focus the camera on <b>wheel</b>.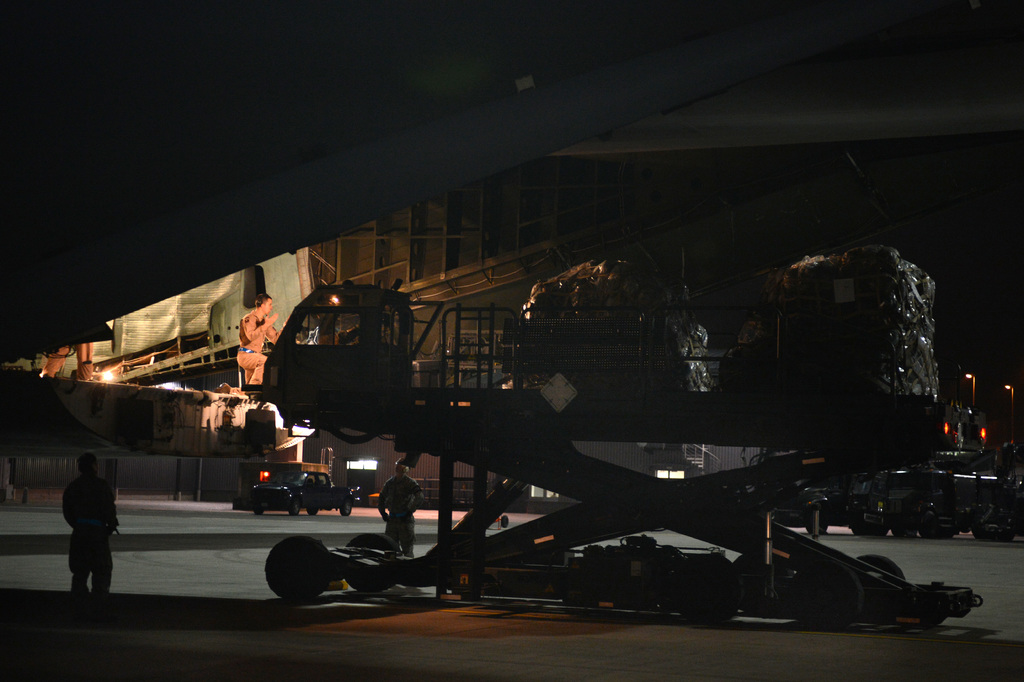
Focus region: x1=847 y1=553 x2=902 y2=622.
